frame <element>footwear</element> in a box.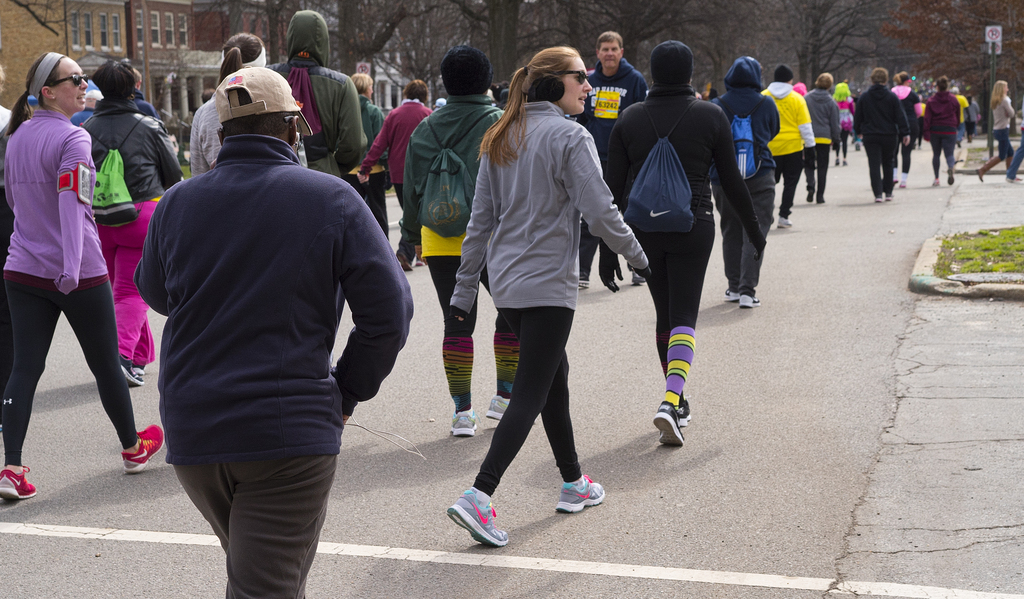
box(842, 158, 849, 168).
